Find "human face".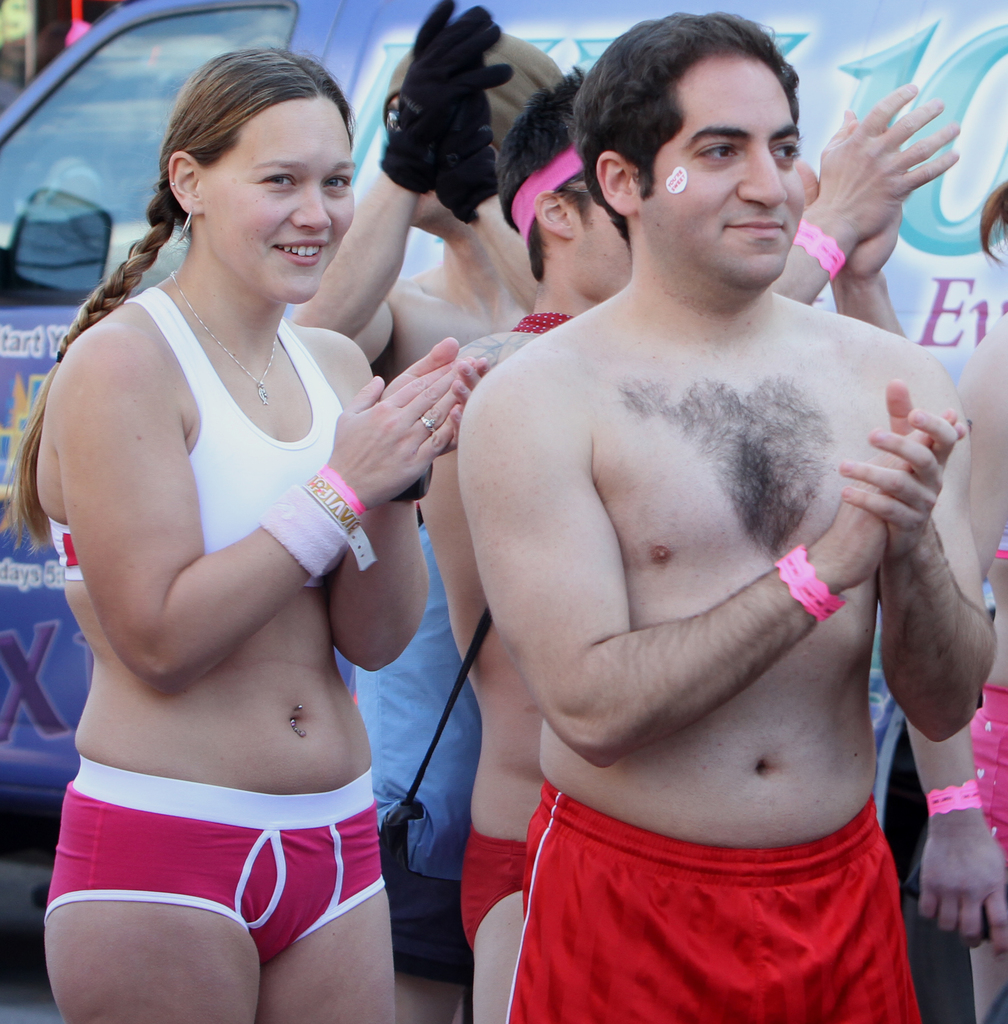
203,96,353,306.
